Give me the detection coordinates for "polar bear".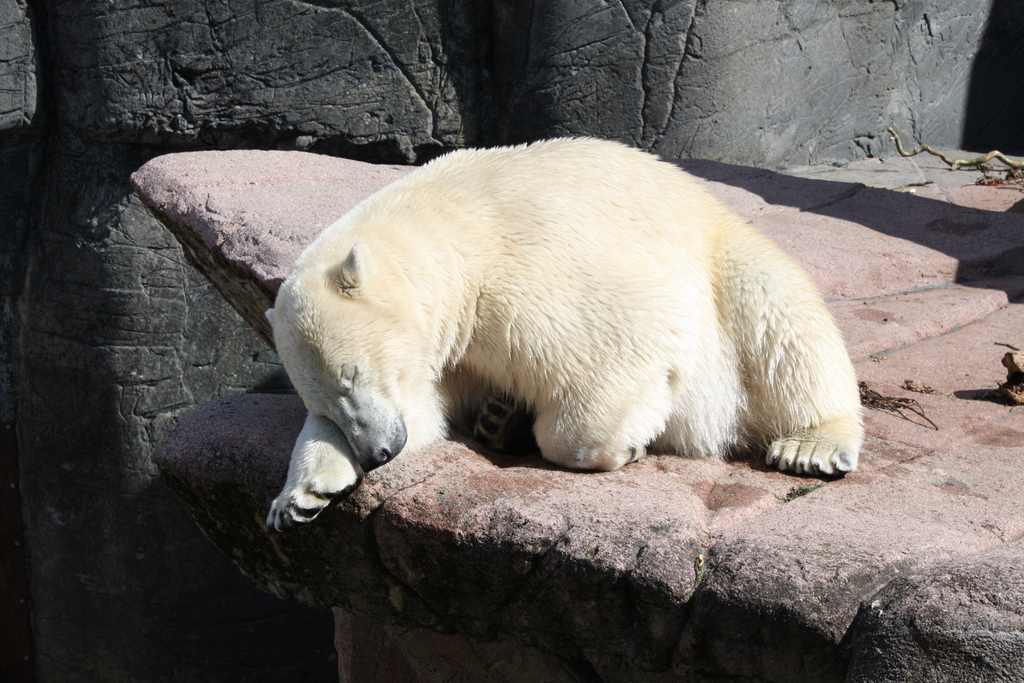
bbox=(260, 131, 867, 527).
